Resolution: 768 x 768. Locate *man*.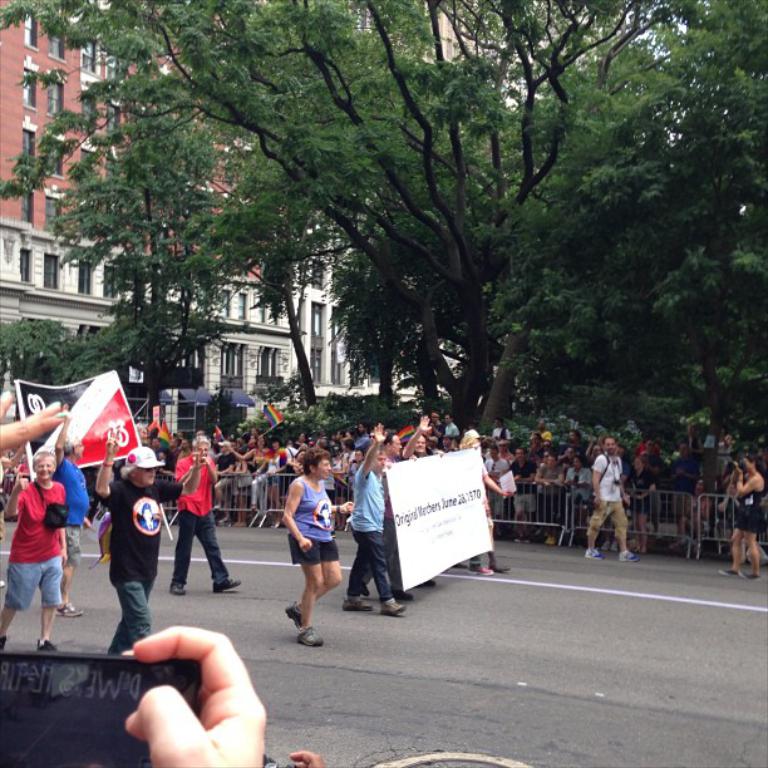
590, 435, 641, 567.
